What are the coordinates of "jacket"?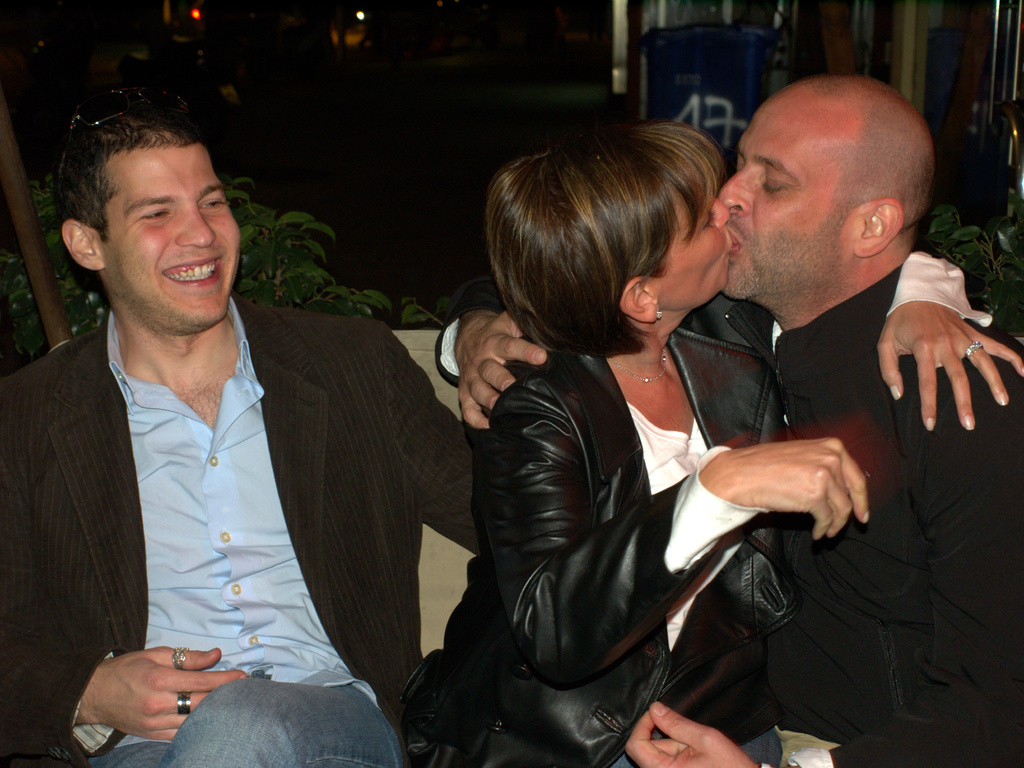
[385, 302, 760, 752].
